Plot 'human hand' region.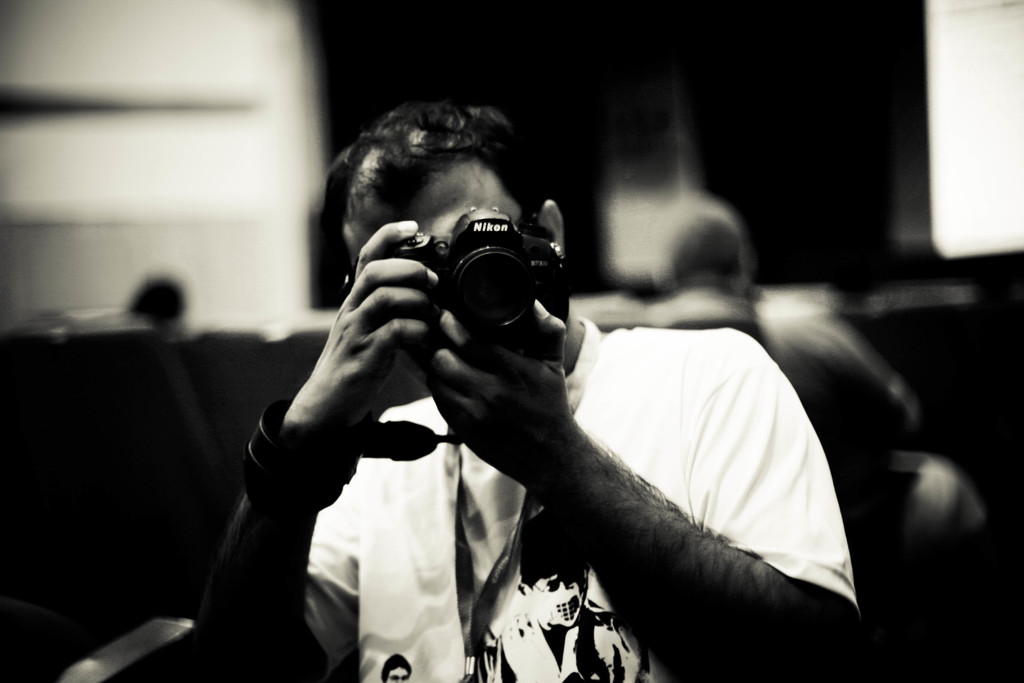
Plotted at box=[420, 294, 570, 483].
